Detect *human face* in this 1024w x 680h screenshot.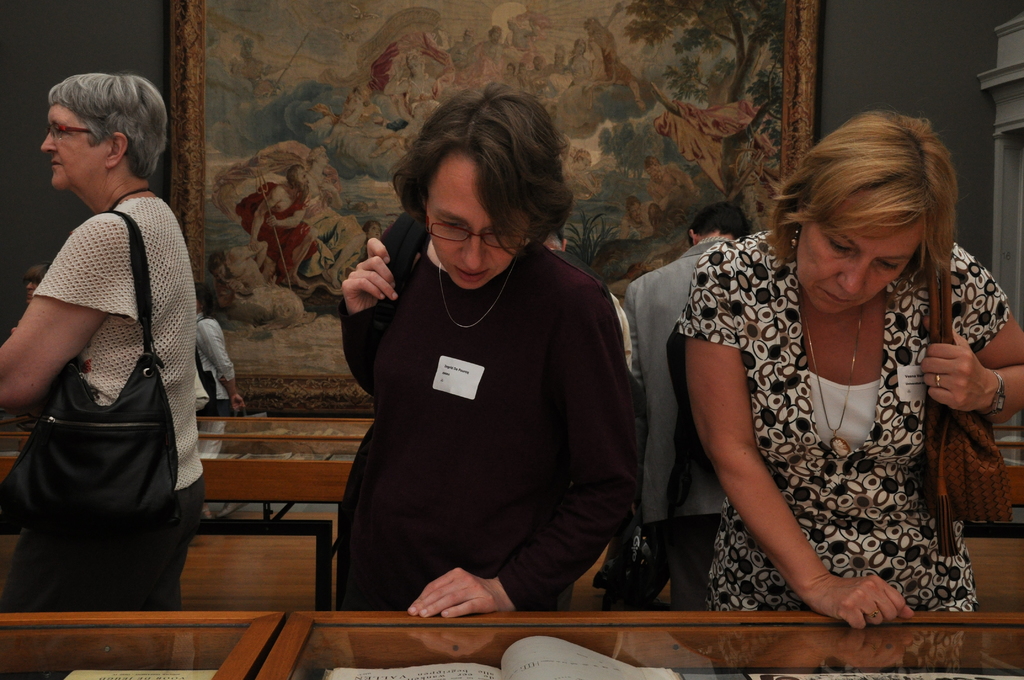
Detection: 793, 191, 924, 314.
